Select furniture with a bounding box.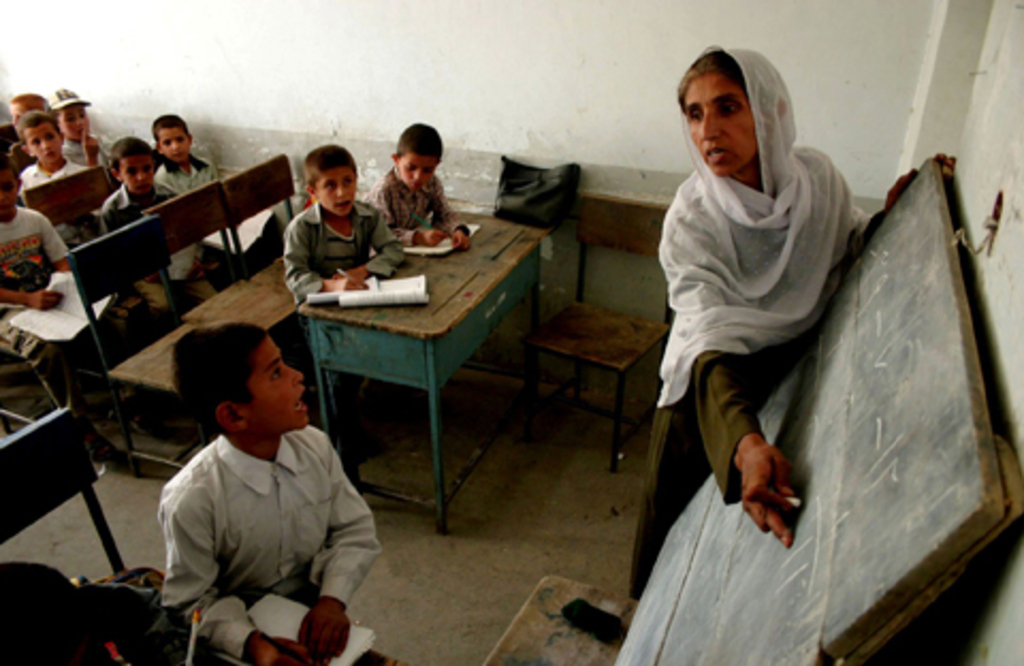
{"left": 0, "top": 406, "right": 166, "bottom": 587}.
